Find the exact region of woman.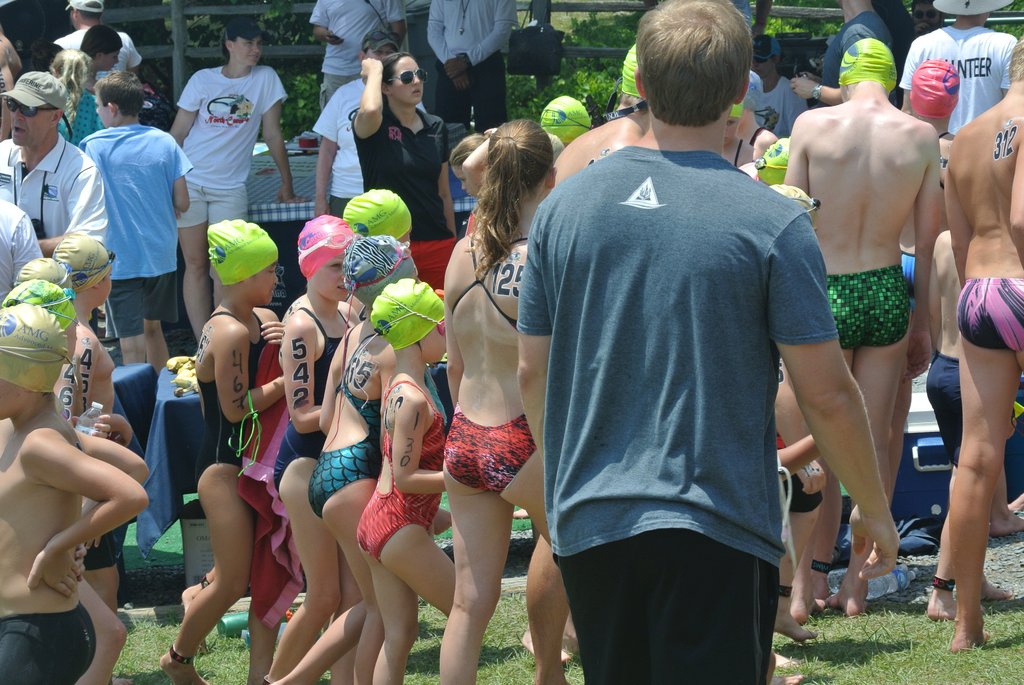
Exact region: Rect(425, 102, 542, 632).
